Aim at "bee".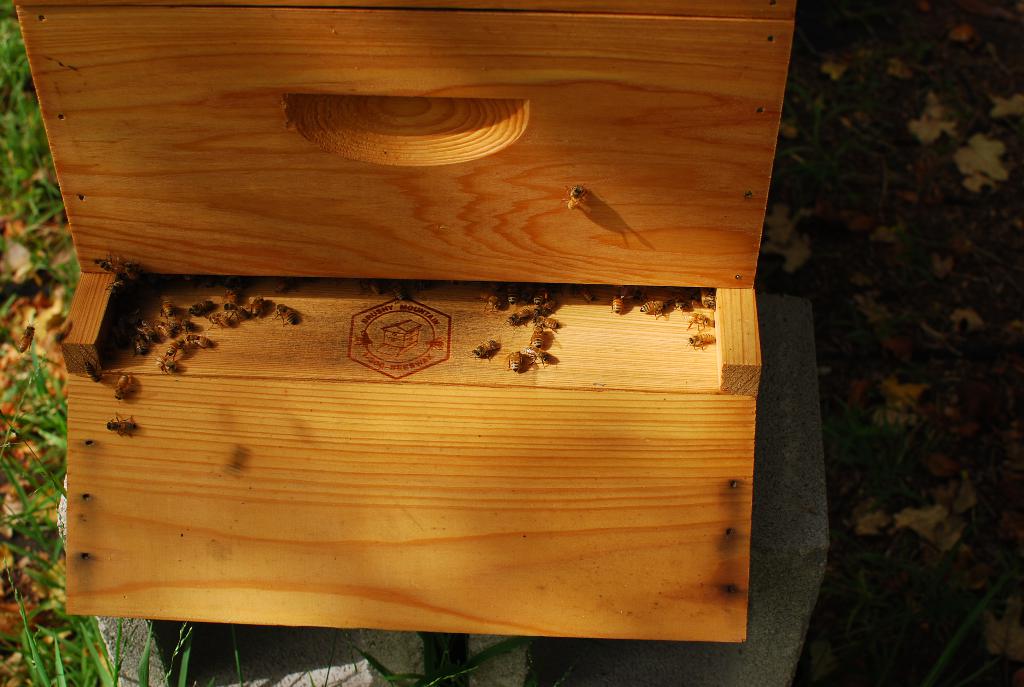
Aimed at select_region(392, 285, 406, 306).
